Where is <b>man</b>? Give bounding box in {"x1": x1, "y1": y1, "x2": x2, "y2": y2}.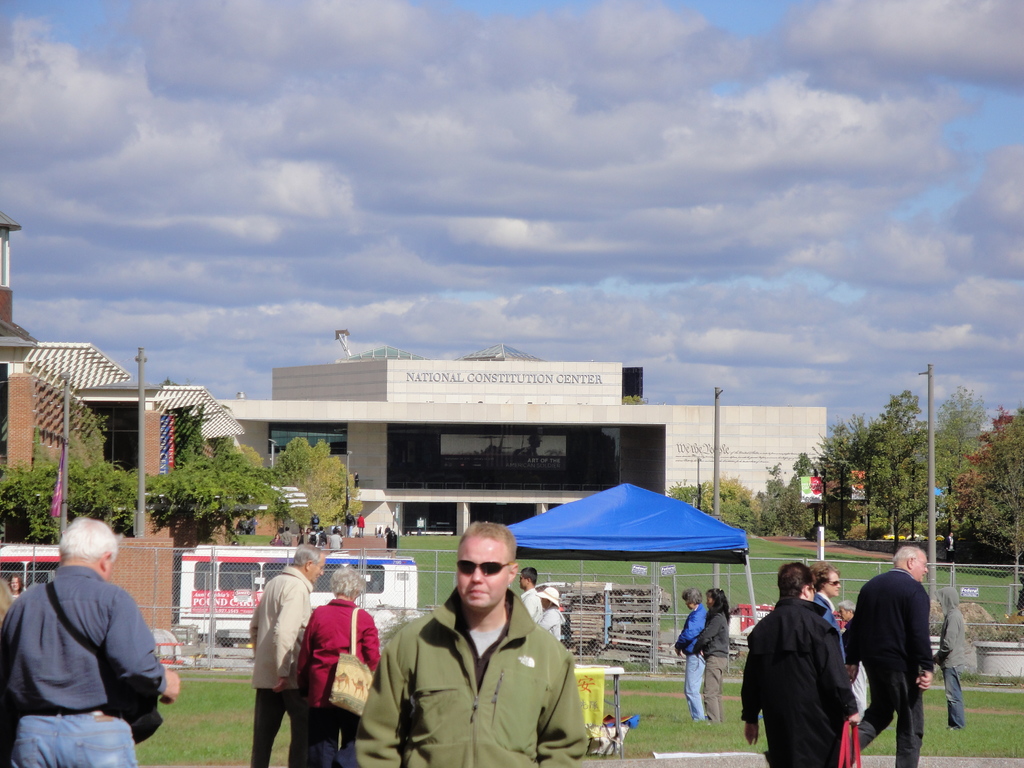
{"x1": 520, "y1": 567, "x2": 545, "y2": 625}.
